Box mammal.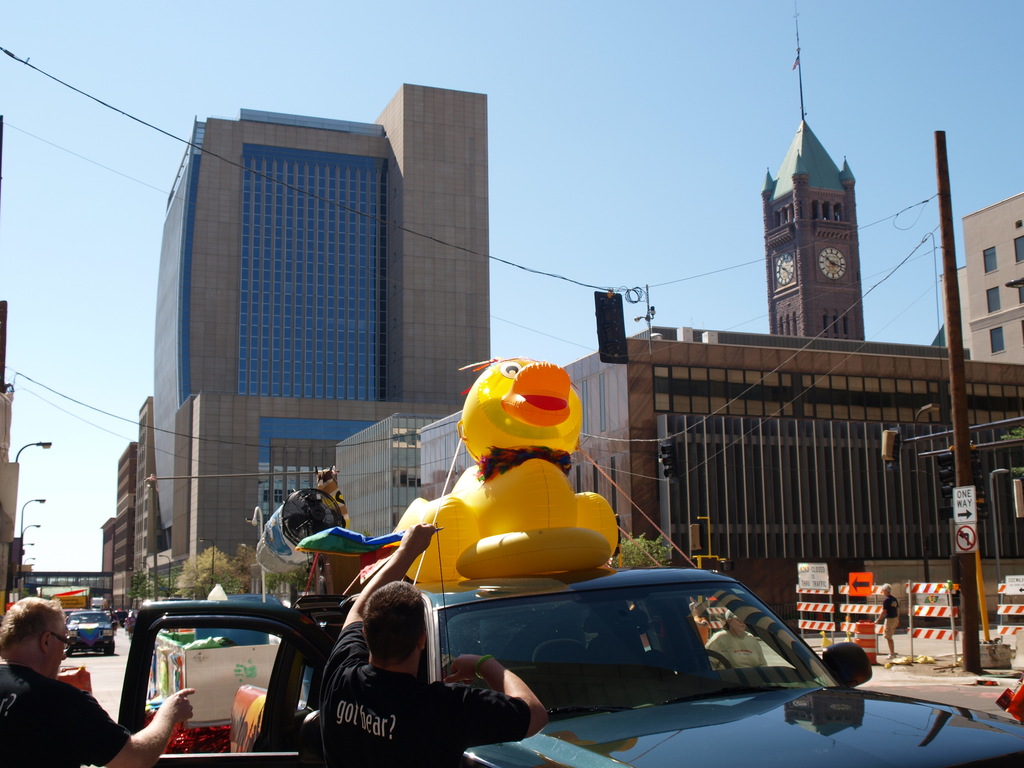
[0, 597, 196, 767].
